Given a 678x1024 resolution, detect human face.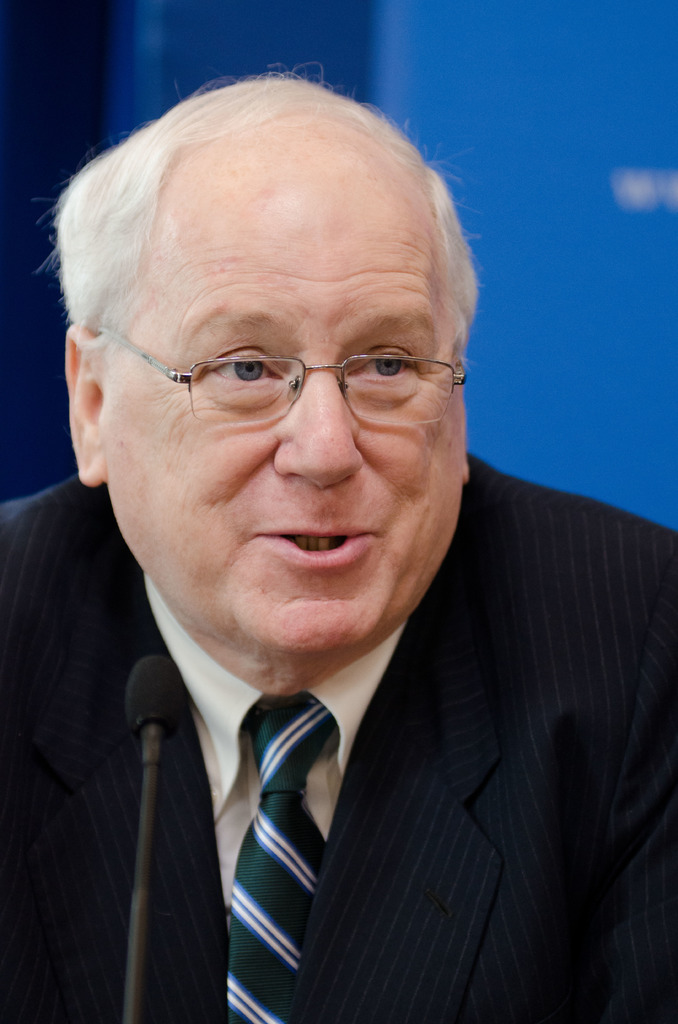
Rect(94, 143, 471, 685).
